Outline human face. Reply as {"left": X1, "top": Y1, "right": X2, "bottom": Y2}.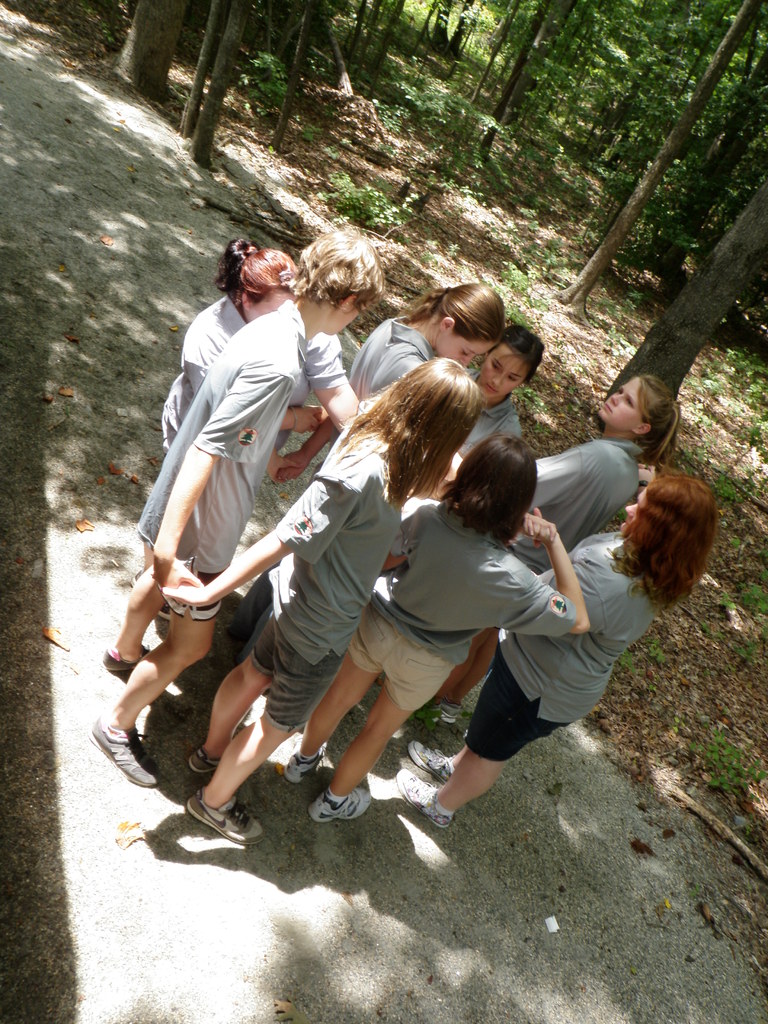
{"left": 246, "top": 292, "right": 283, "bottom": 323}.
